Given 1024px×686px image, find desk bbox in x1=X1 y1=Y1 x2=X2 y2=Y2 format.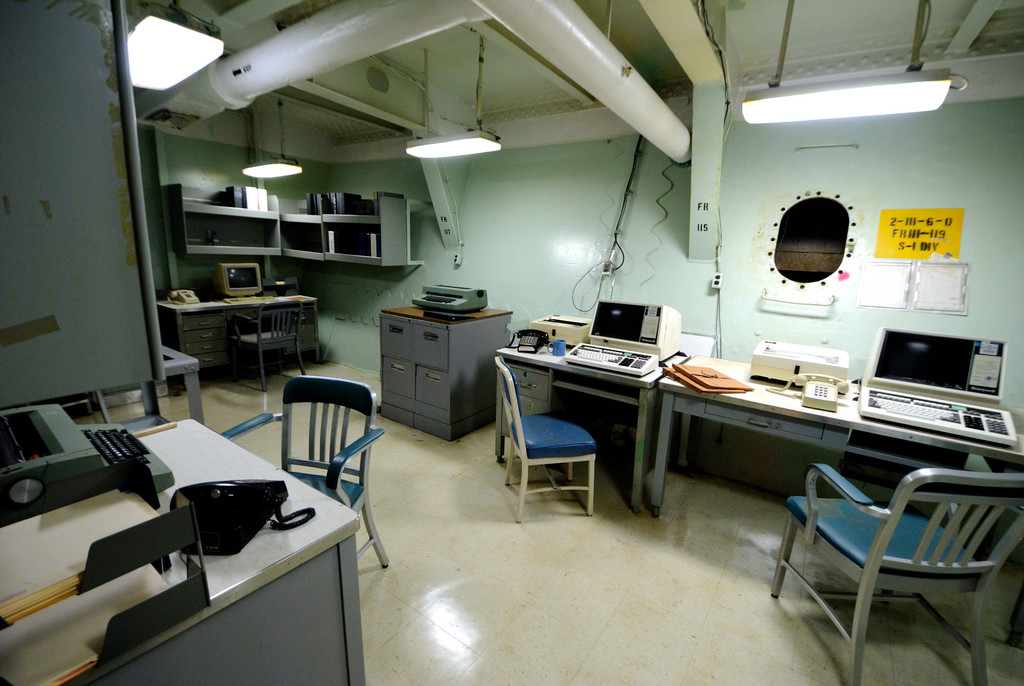
x1=494 y1=332 x2=684 y2=510.
